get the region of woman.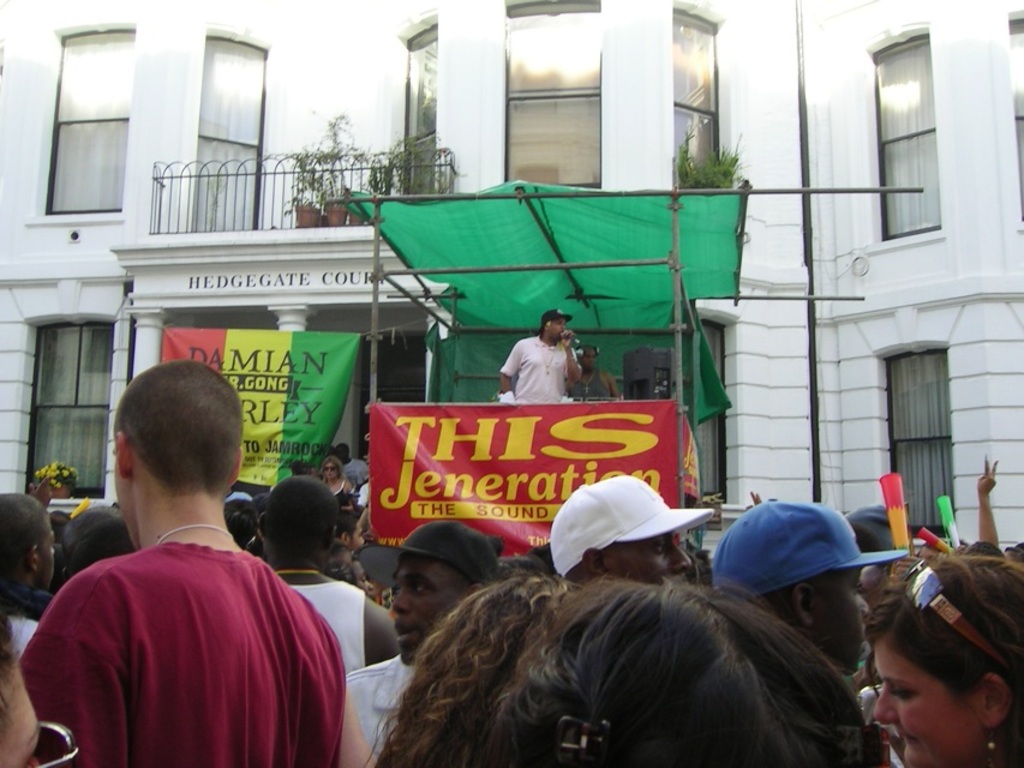
Rect(831, 542, 1023, 767).
